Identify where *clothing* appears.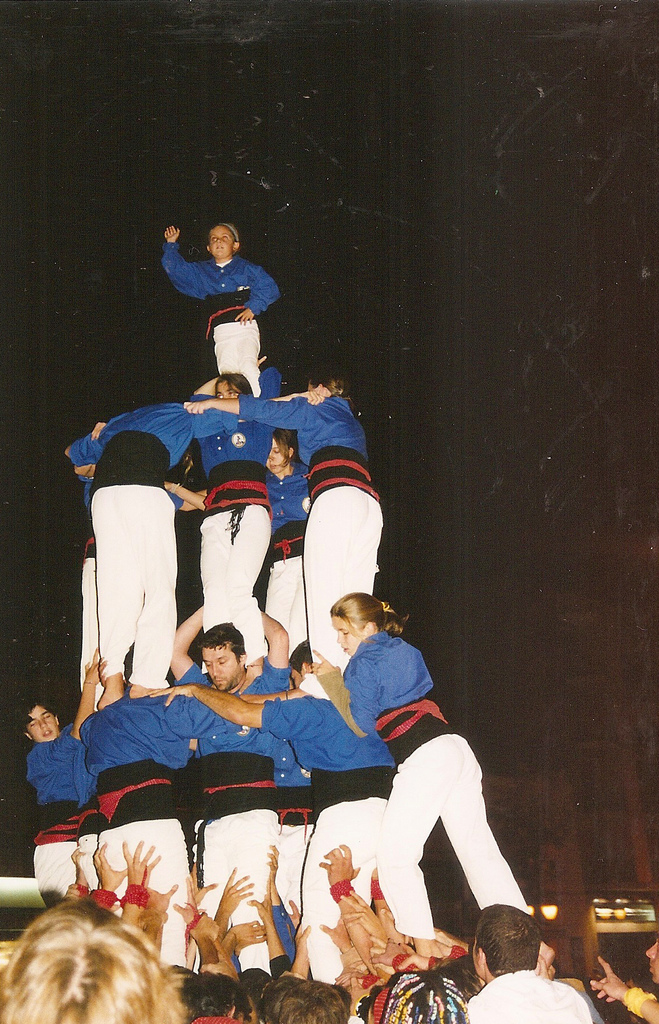
Appears at <box>250,679,395,973</box>.
